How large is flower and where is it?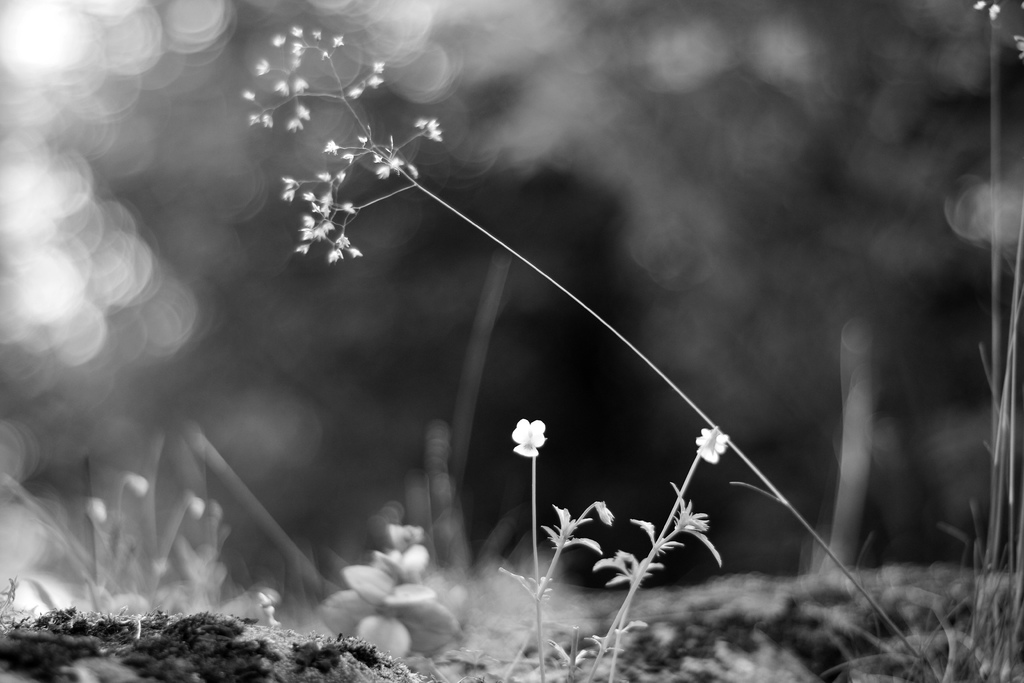
Bounding box: <bbox>274, 79, 287, 97</bbox>.
